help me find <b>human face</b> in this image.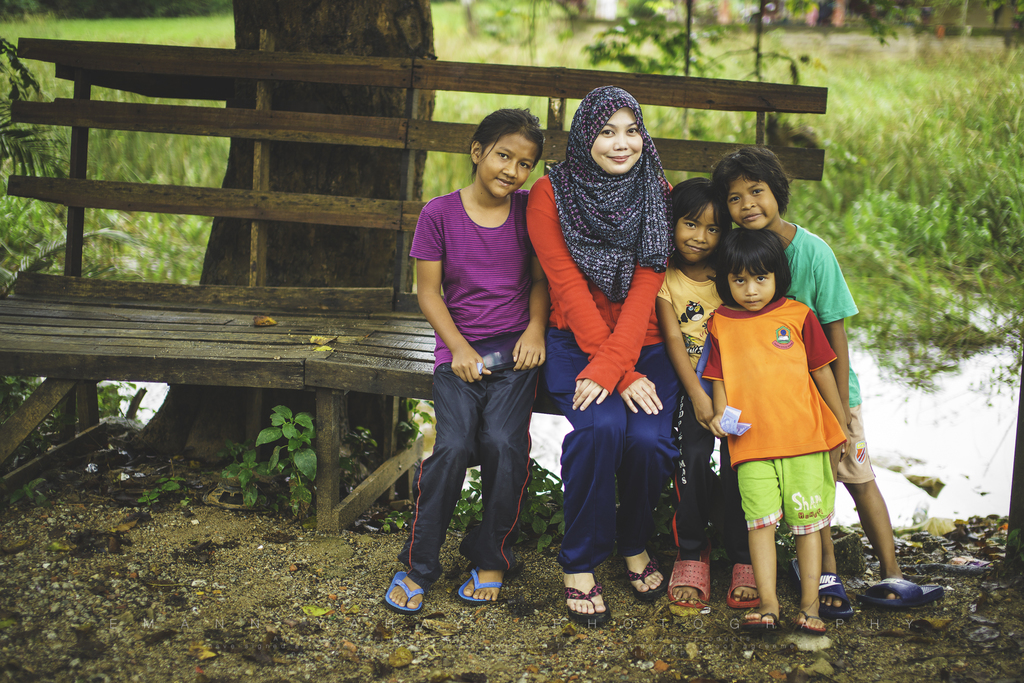
Found it: {"left": 725, "top": 177, "right": 775, "bottom": 229}.
